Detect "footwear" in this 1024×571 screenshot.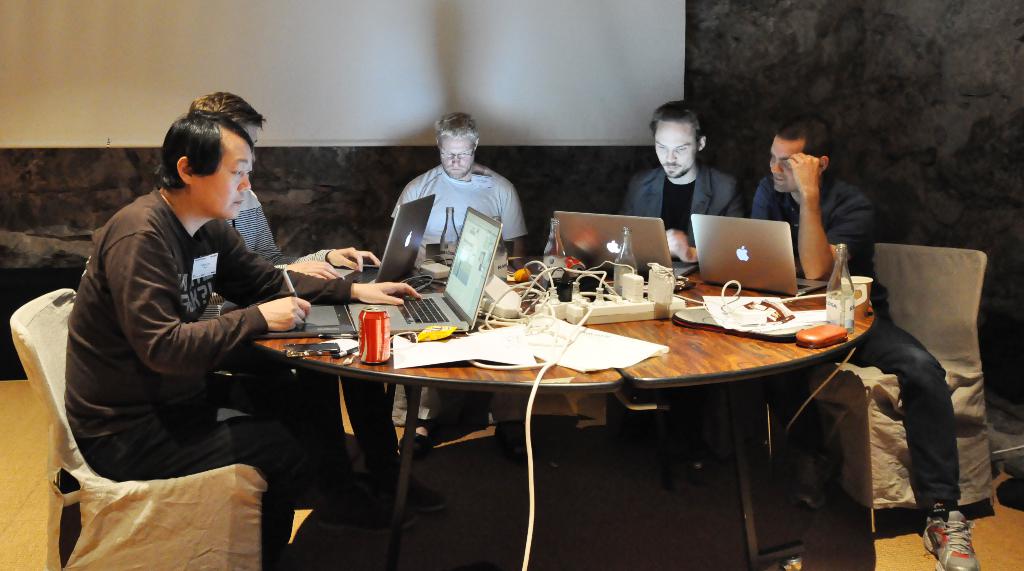
Detection: bbox=(371, 465, 447, 513).
